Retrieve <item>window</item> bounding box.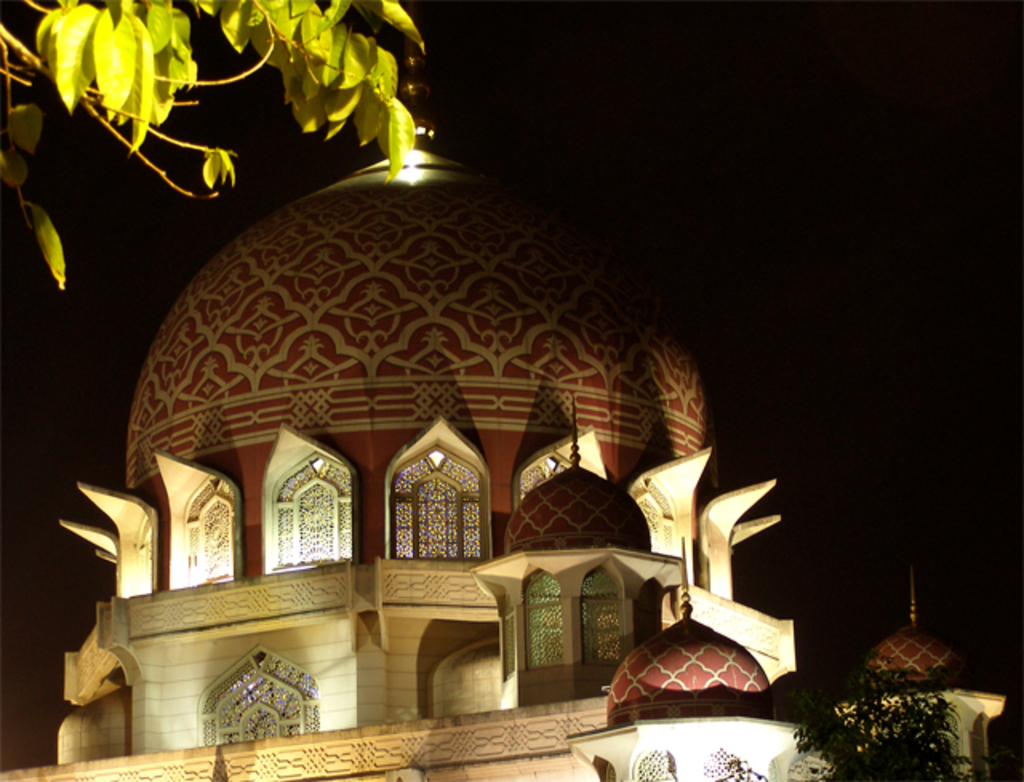
Bounding box: [389,446,485,557].
